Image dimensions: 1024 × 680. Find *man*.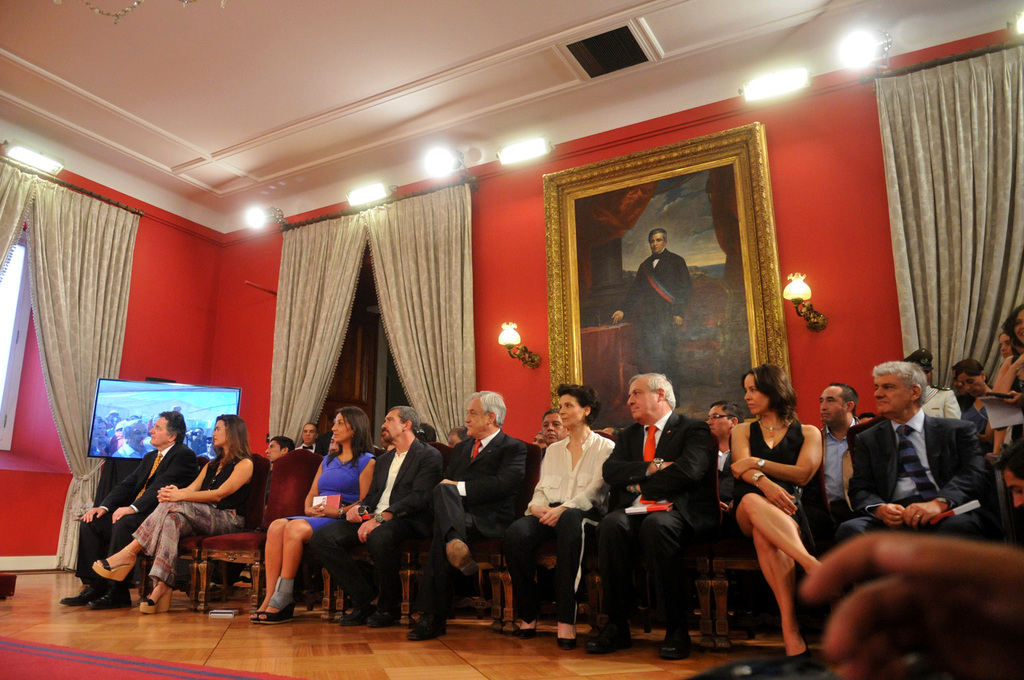
x1=834 y1=361 x2=1001 y2=555.
